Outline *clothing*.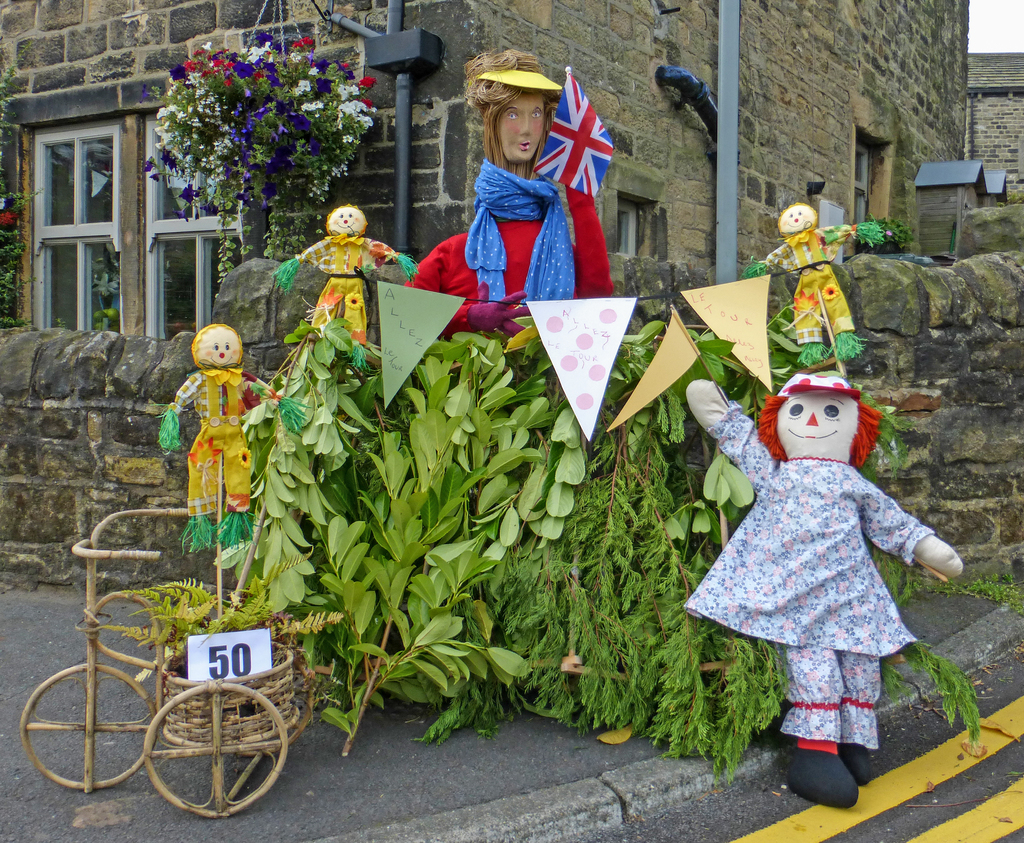
Outline: box=[687, 397, 938, 660].
